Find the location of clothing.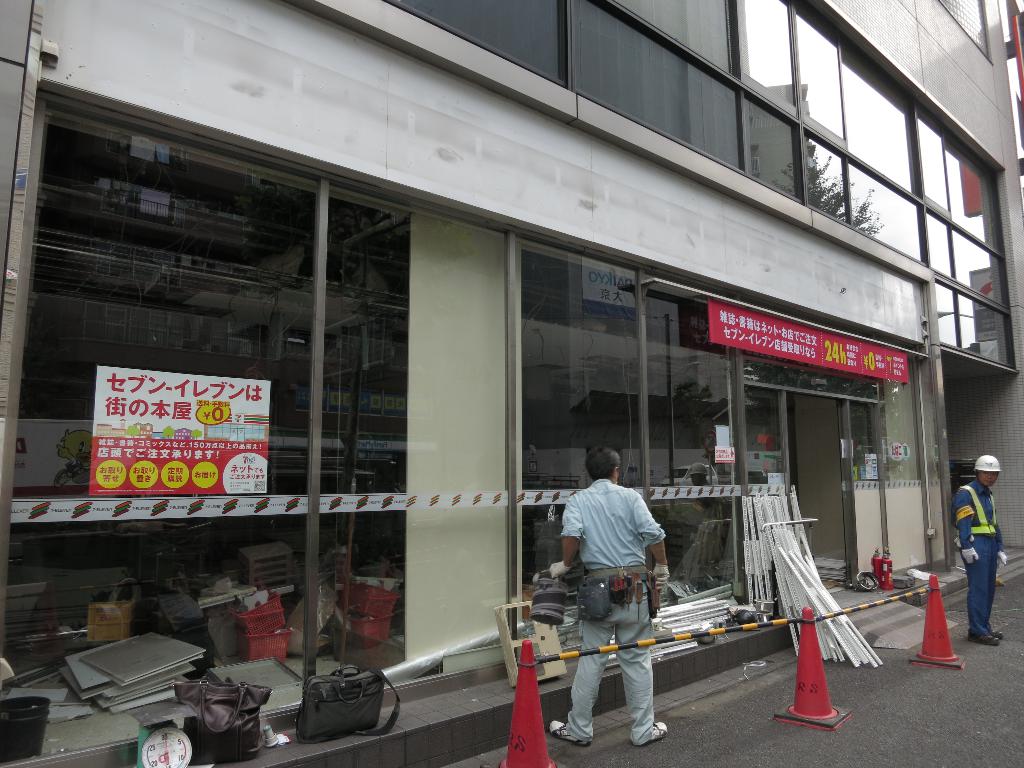
Location: 949,474,1004,634.
